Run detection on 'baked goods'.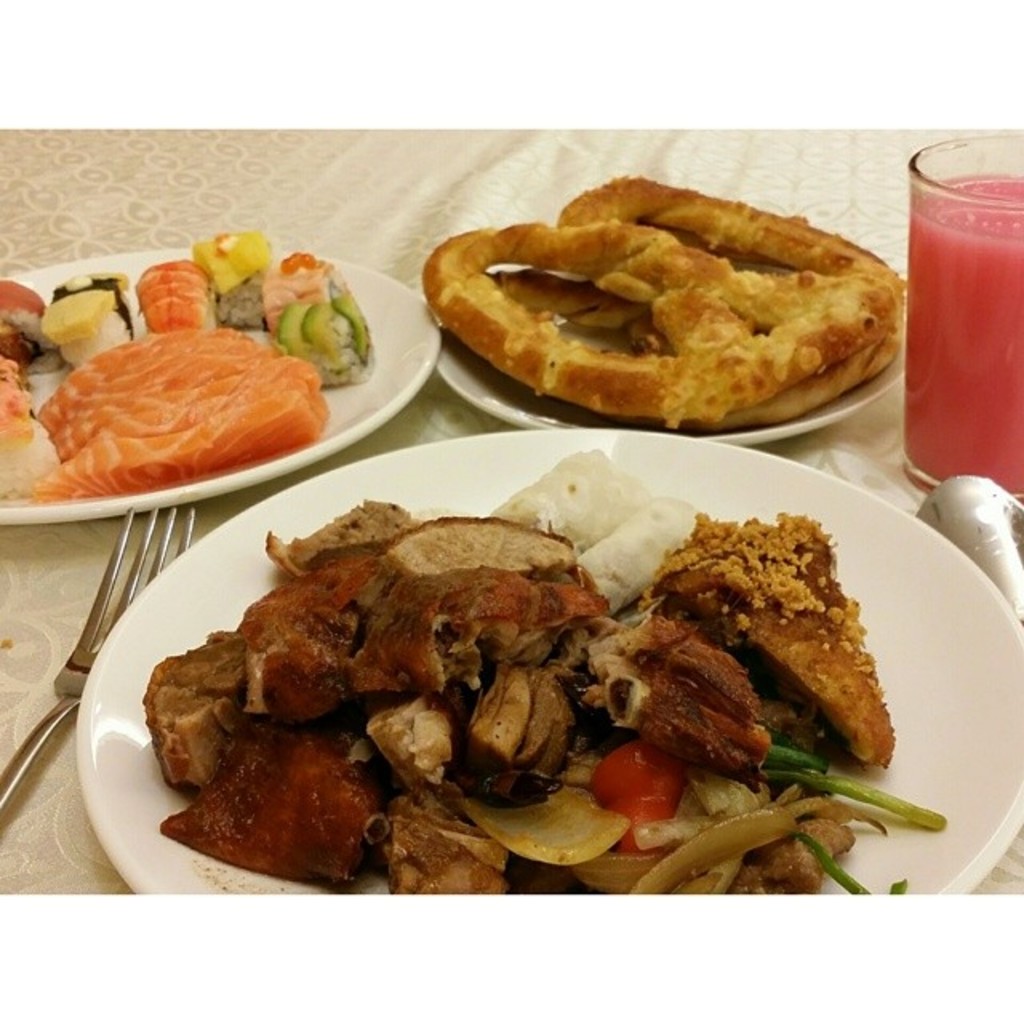
Result: bbox=[379, 507, 581, 587].
